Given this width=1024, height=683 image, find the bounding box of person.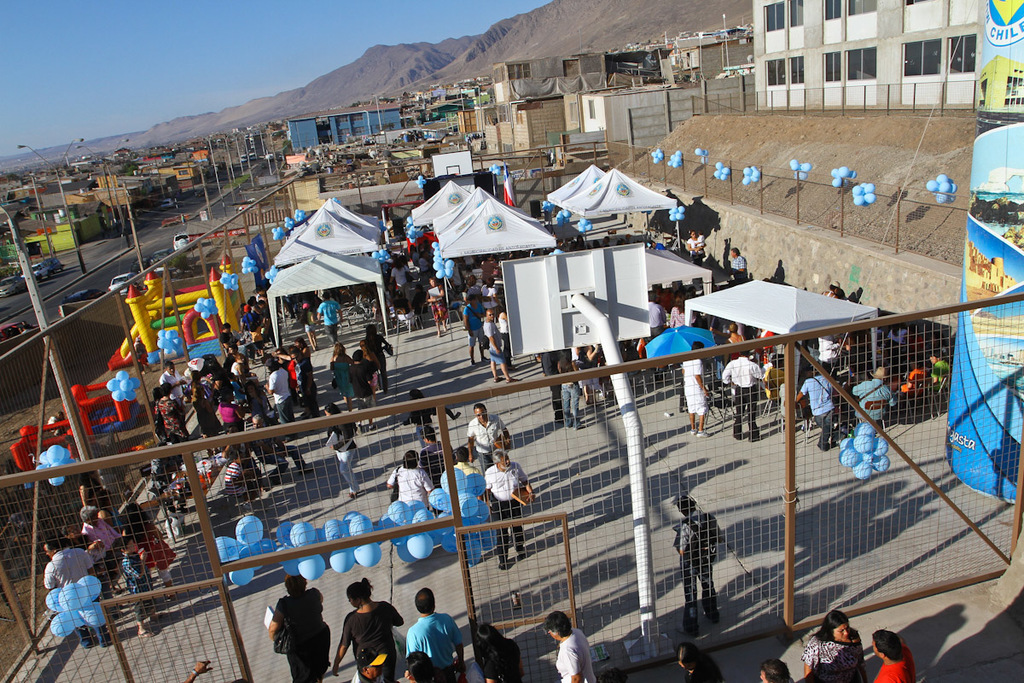
left=419, top=423, right=461, bottom=490.
